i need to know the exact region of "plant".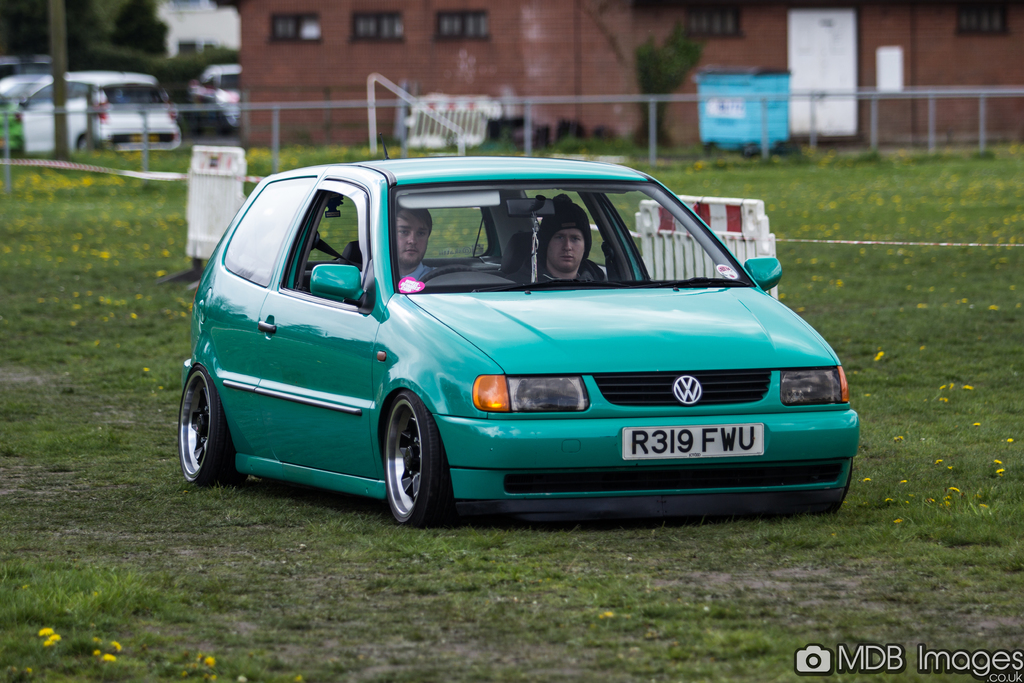
Region: box(908, 145, 954, 165).
